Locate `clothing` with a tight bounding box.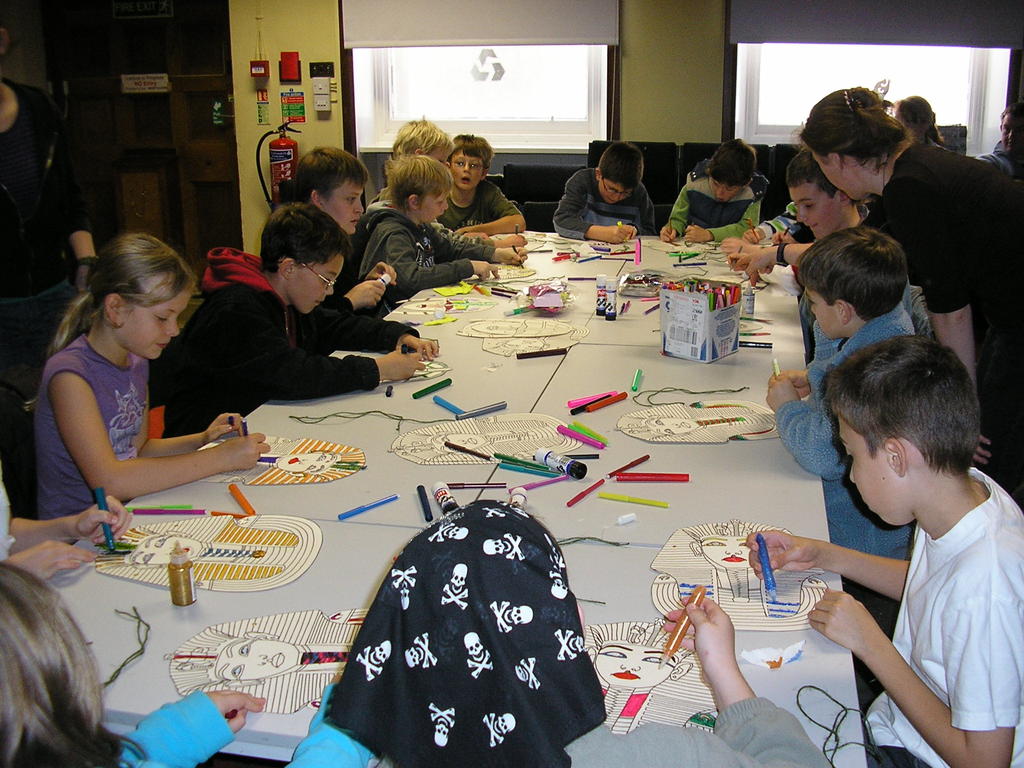
crop(33, 336, 150, 521).
